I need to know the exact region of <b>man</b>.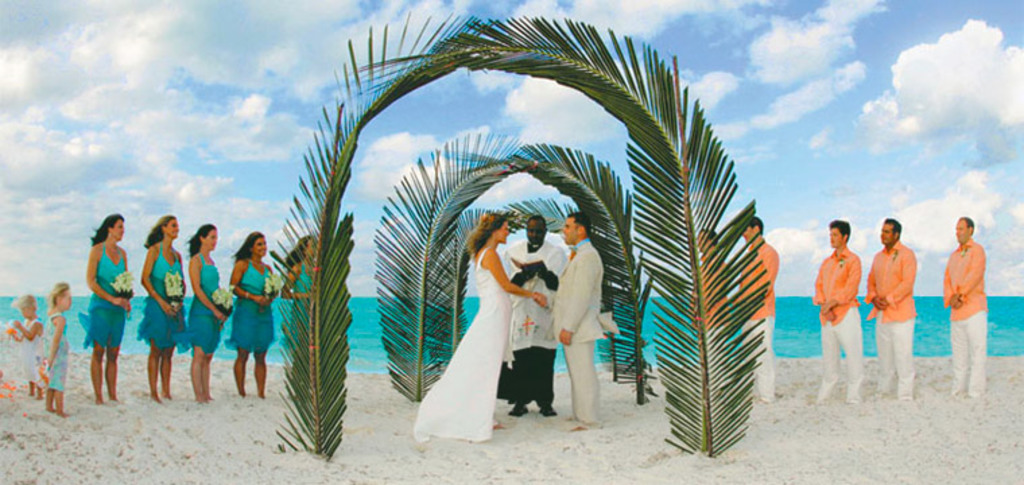
Region: crop(689, 228, 726, 400).
